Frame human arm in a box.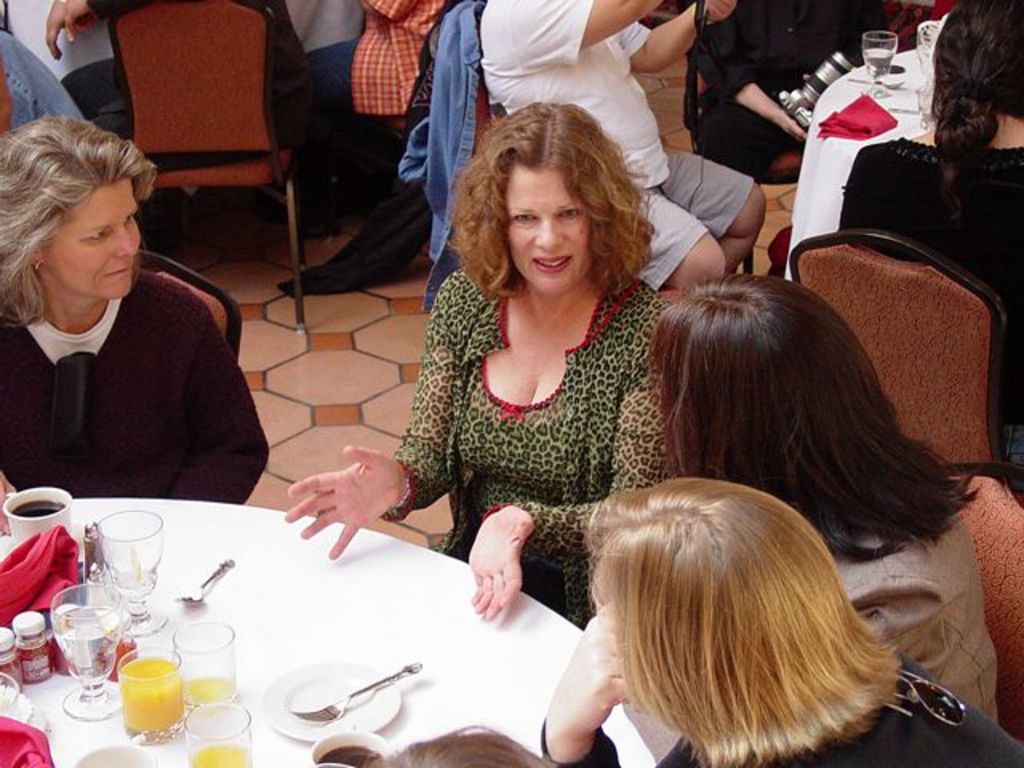
(466,306,670,621).
